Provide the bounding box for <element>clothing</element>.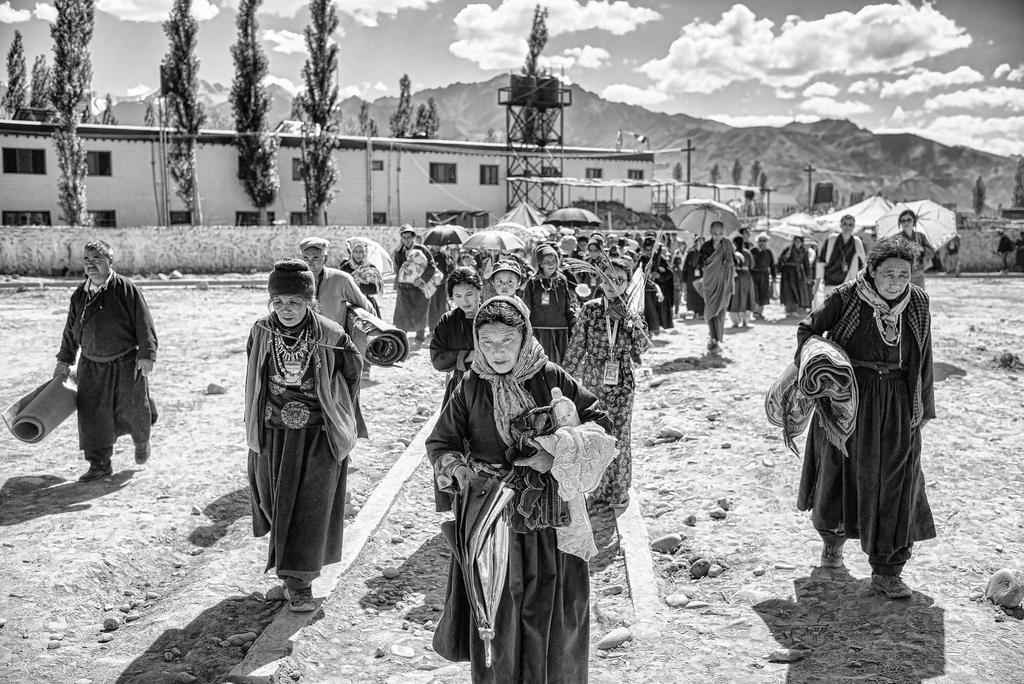
select_region(428, 305, 481, 408).
